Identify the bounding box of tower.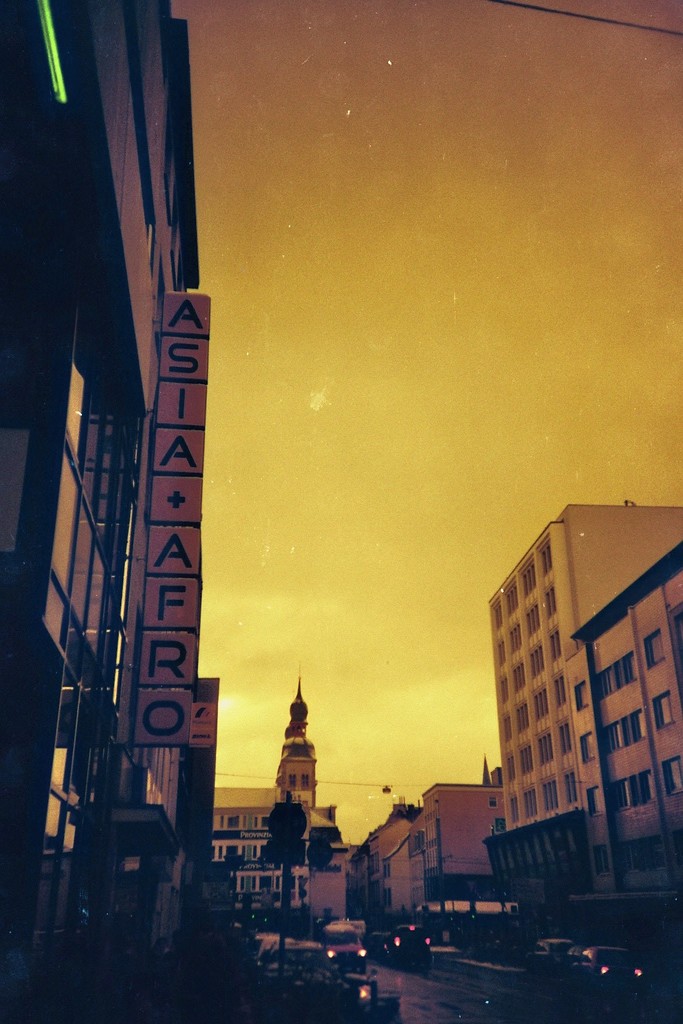
left=491, top=501, right=668, bottom=839.
